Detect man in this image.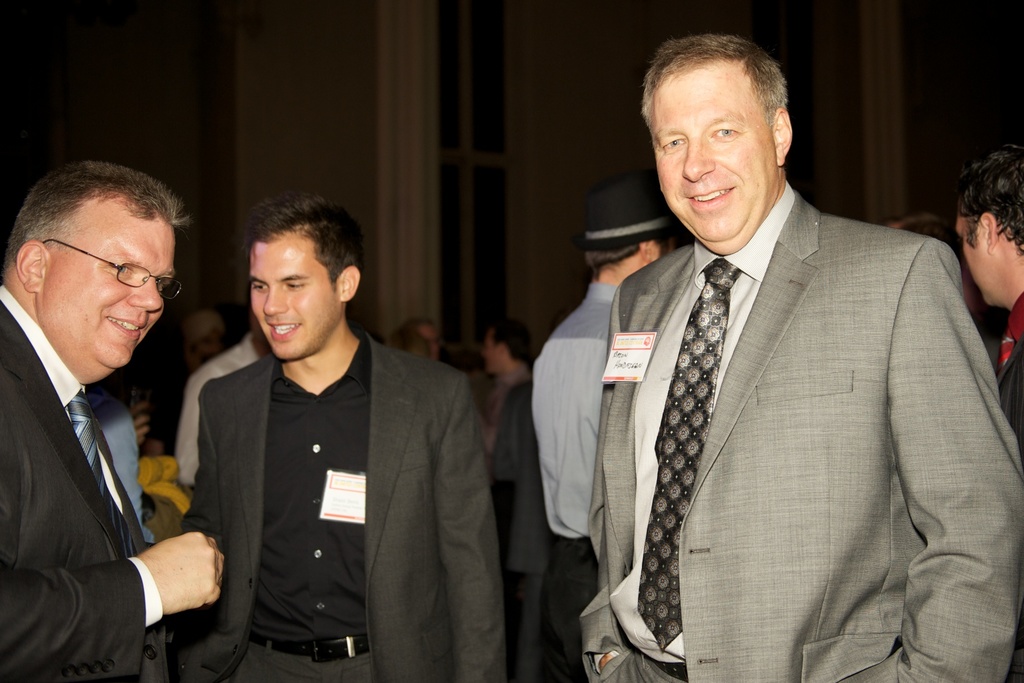
Detection: box(152, 198, 495, 674).
